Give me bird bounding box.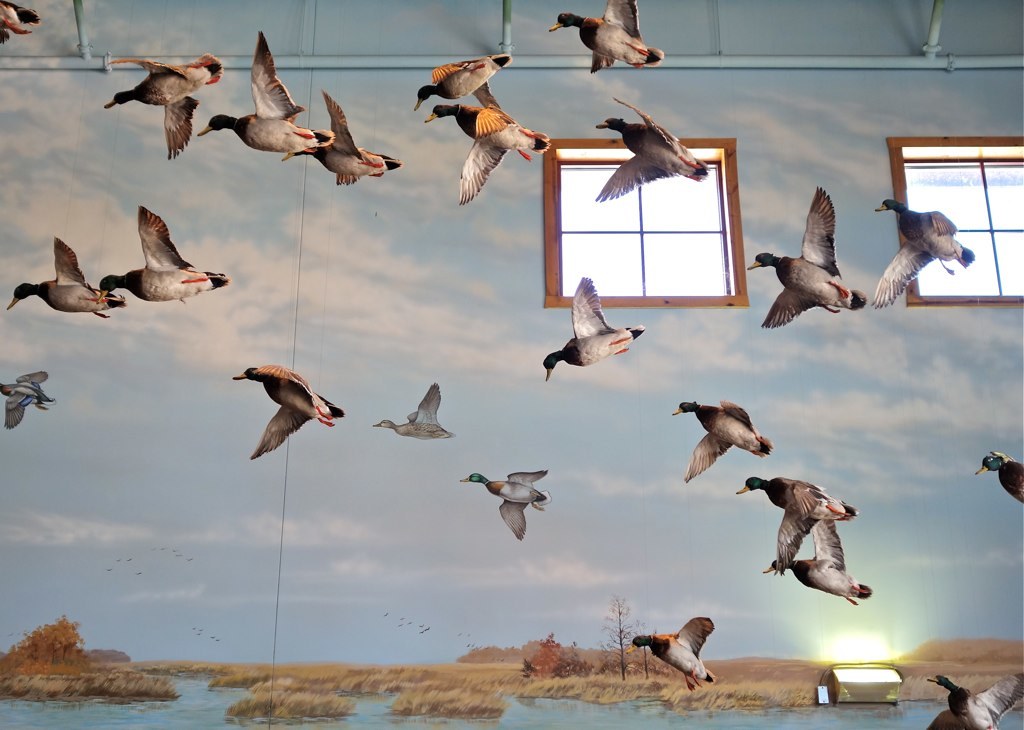
left=545, top=276, right=646, bottom=386.
